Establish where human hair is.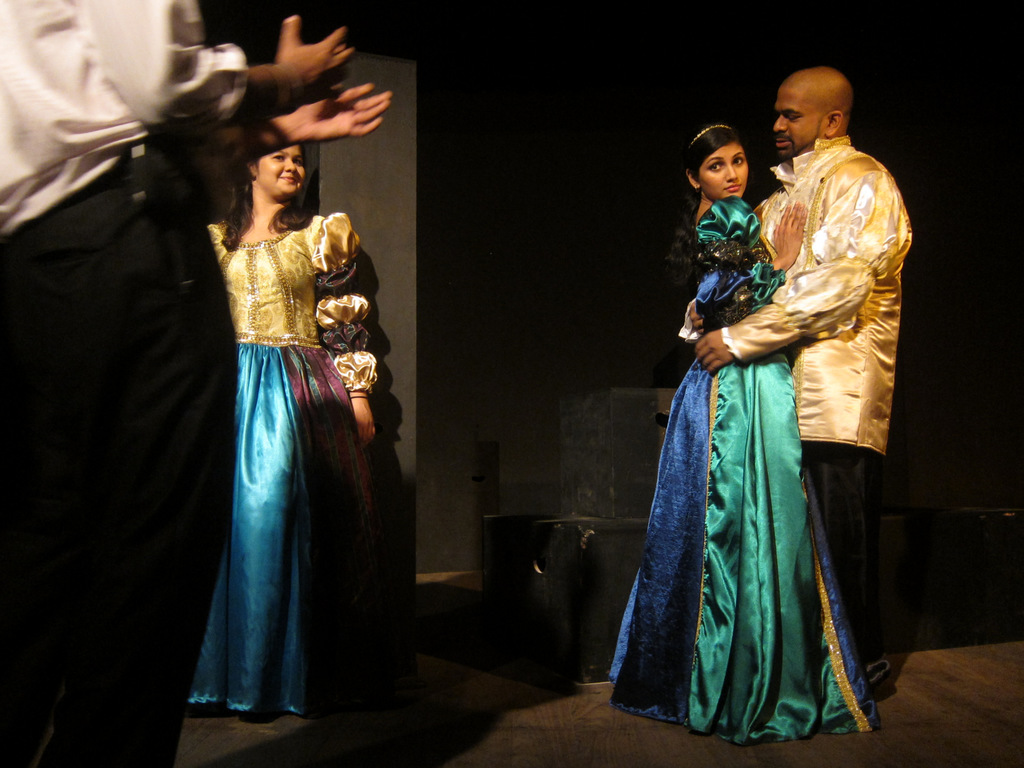
Established at bbox=(657, 124, 745, 280).
